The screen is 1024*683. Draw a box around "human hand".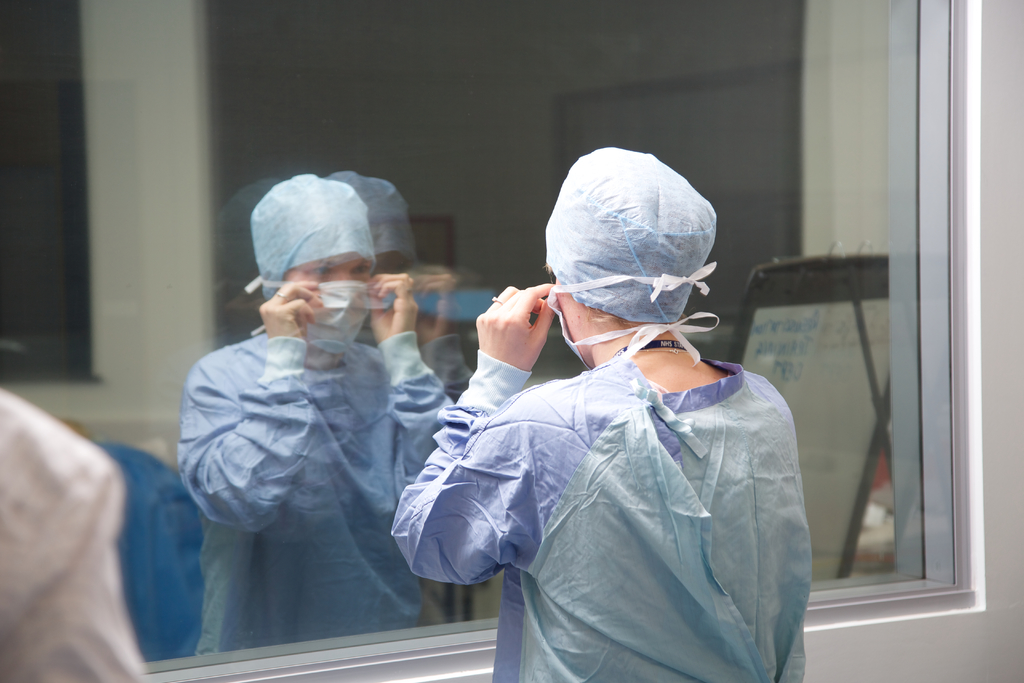
<box>474,290,553,380</box>.
